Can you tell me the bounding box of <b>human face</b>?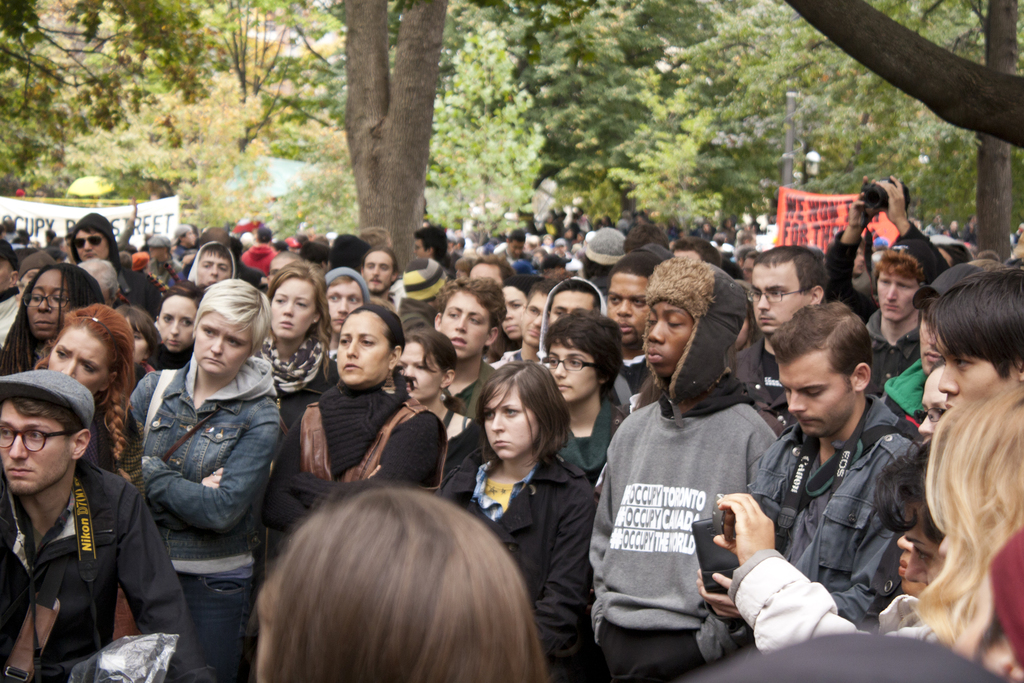
bbox=(23, 267, 72, 338).
